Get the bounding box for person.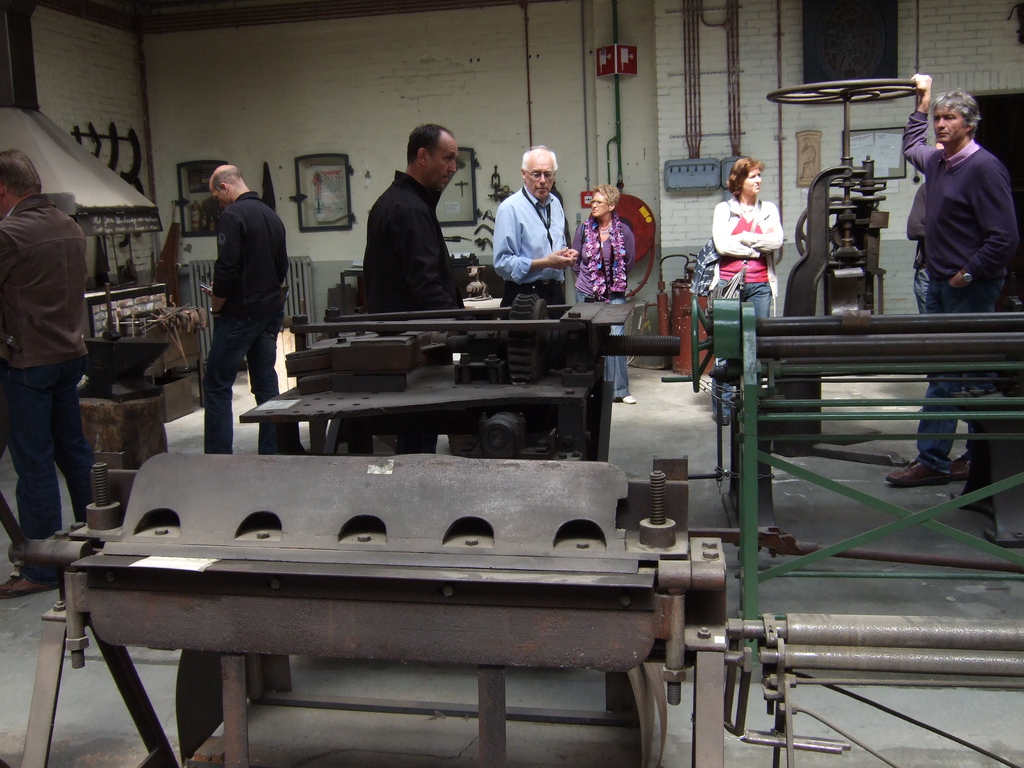
bbox=[710, 157, 786, 426].
